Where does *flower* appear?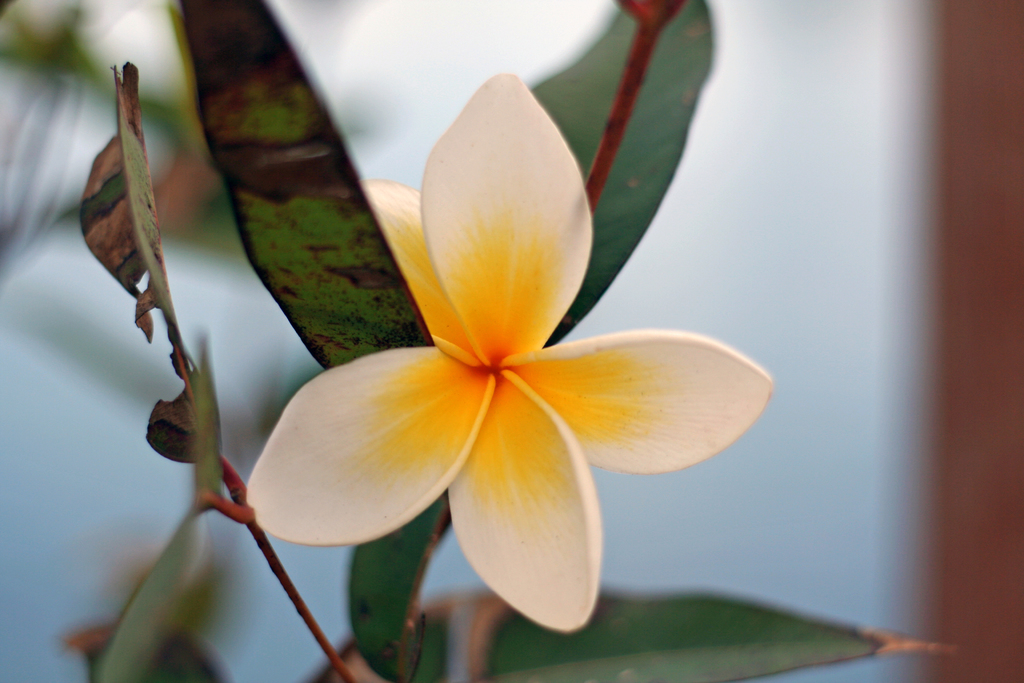
Appears at <box>178,67,787,646</box>.
